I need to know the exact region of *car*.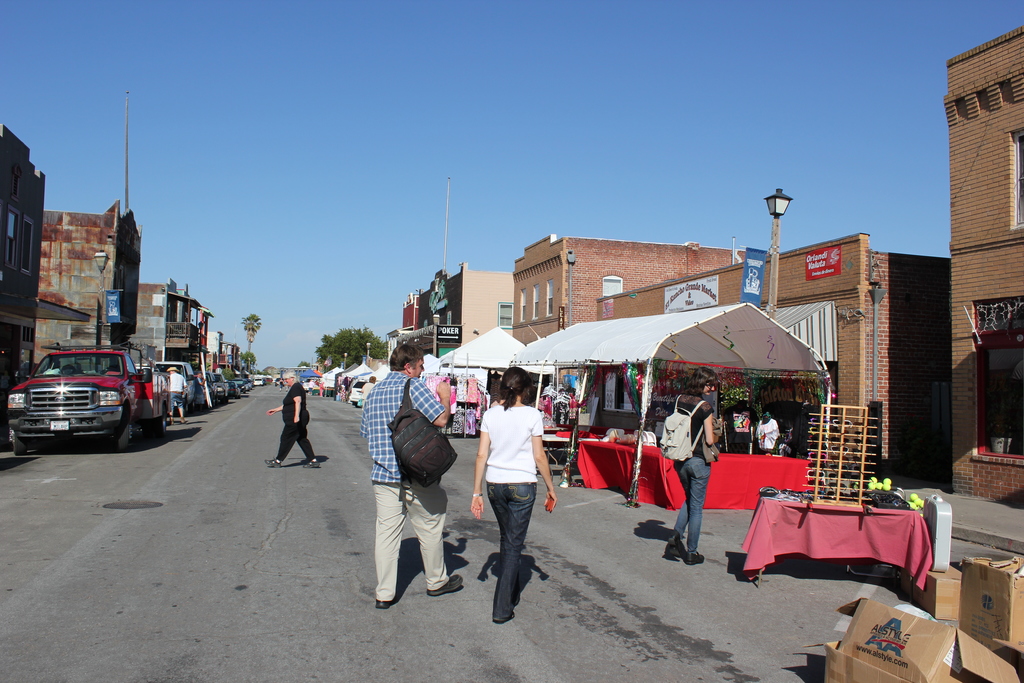
Region: bbox=[232, 379, 252, 391].
